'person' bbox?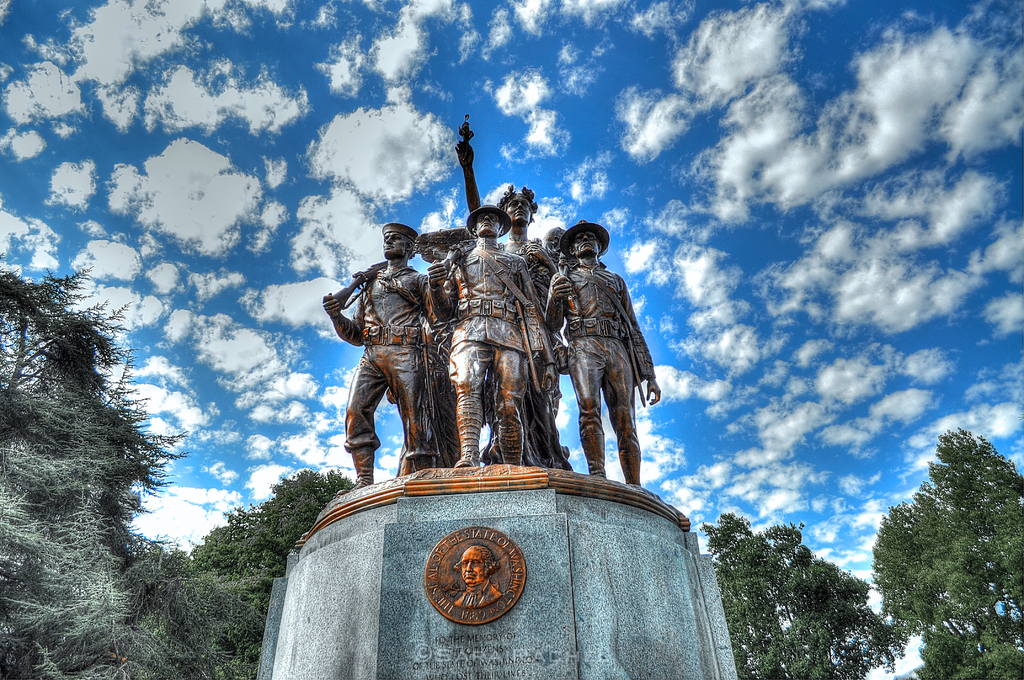
450/544/497/602
